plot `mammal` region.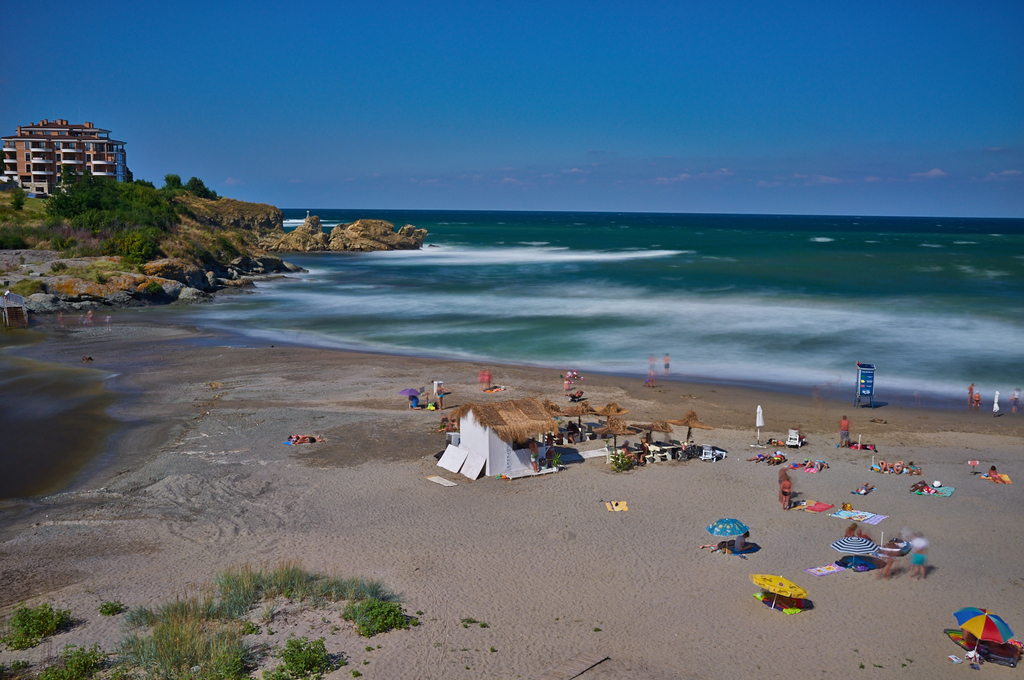
Plotted at x1=967 y1=381 x2=972 y2=405.
